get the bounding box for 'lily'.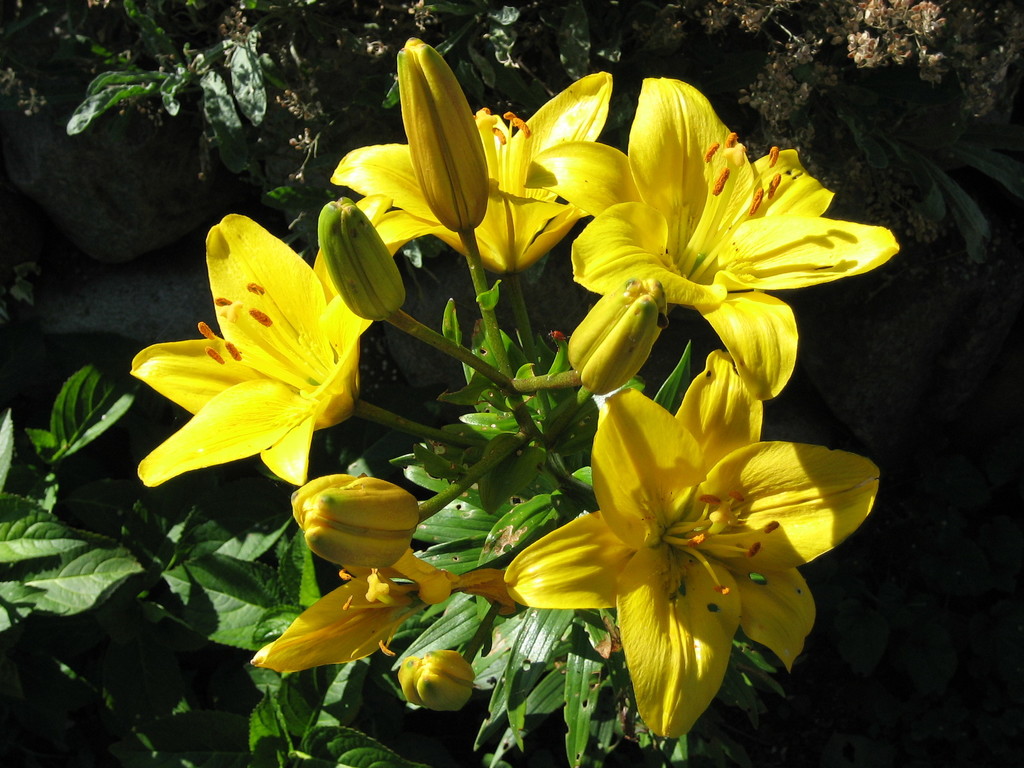
(x1=249, y1=549, x2=508, y2=694).
